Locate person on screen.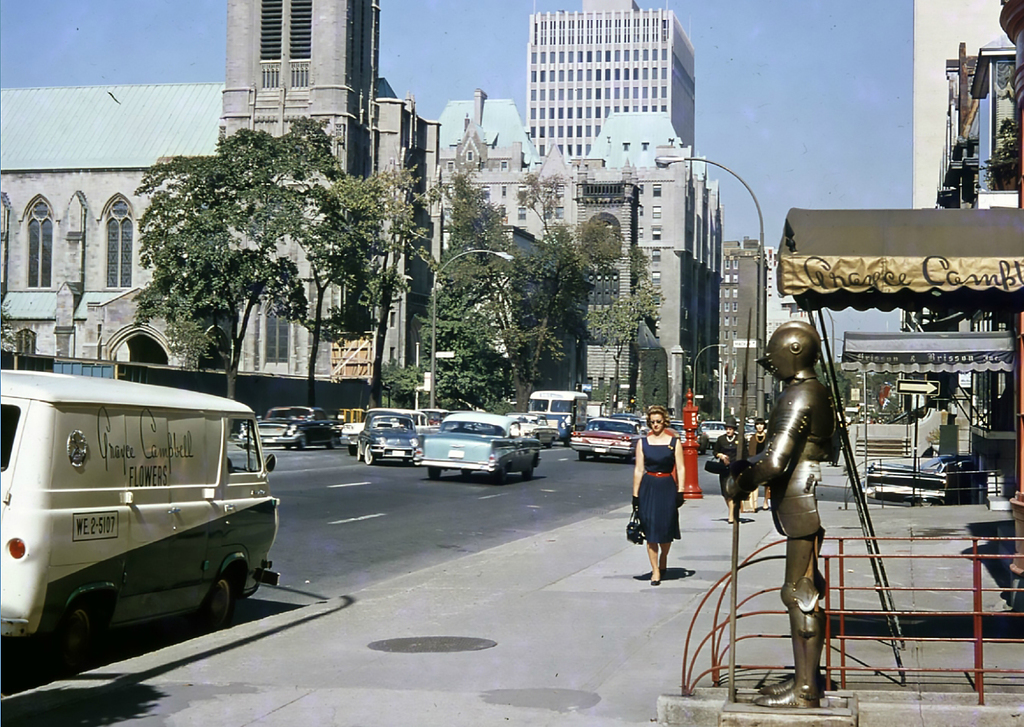
On screen at Rect(712, 419, 744, 524).
